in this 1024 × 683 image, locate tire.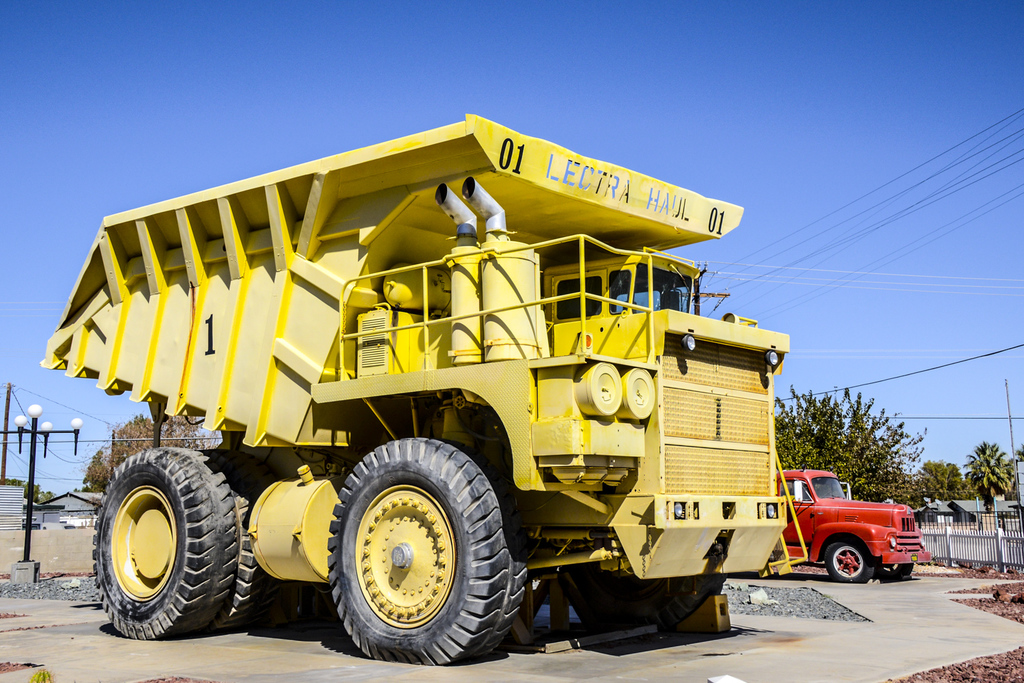
Bounding box: box(196, 448, 294, 632).
